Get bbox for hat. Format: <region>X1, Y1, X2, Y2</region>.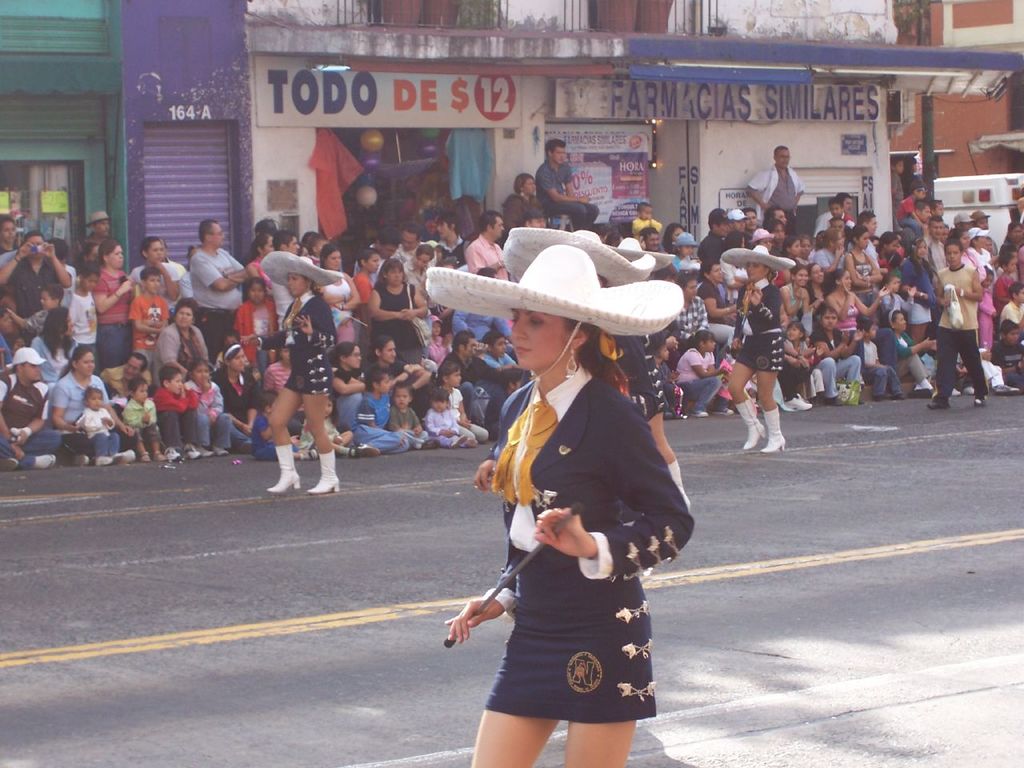
<region>719, 243, 794, 271</region>.
